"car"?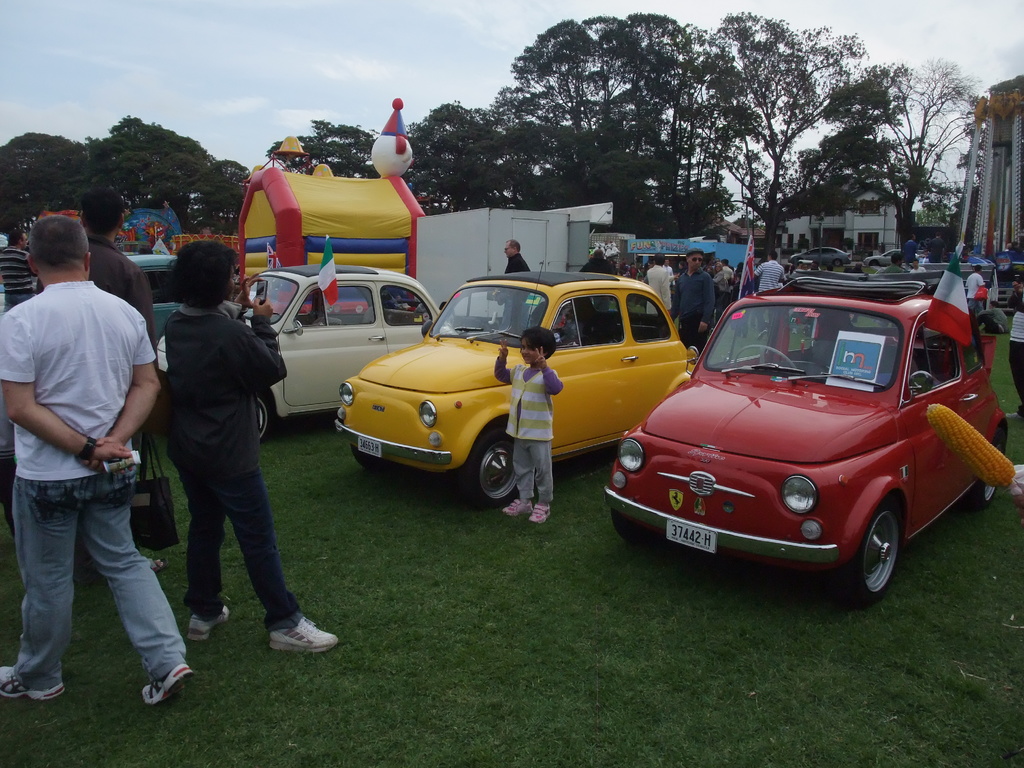
region(129, 253, 236, 340)
